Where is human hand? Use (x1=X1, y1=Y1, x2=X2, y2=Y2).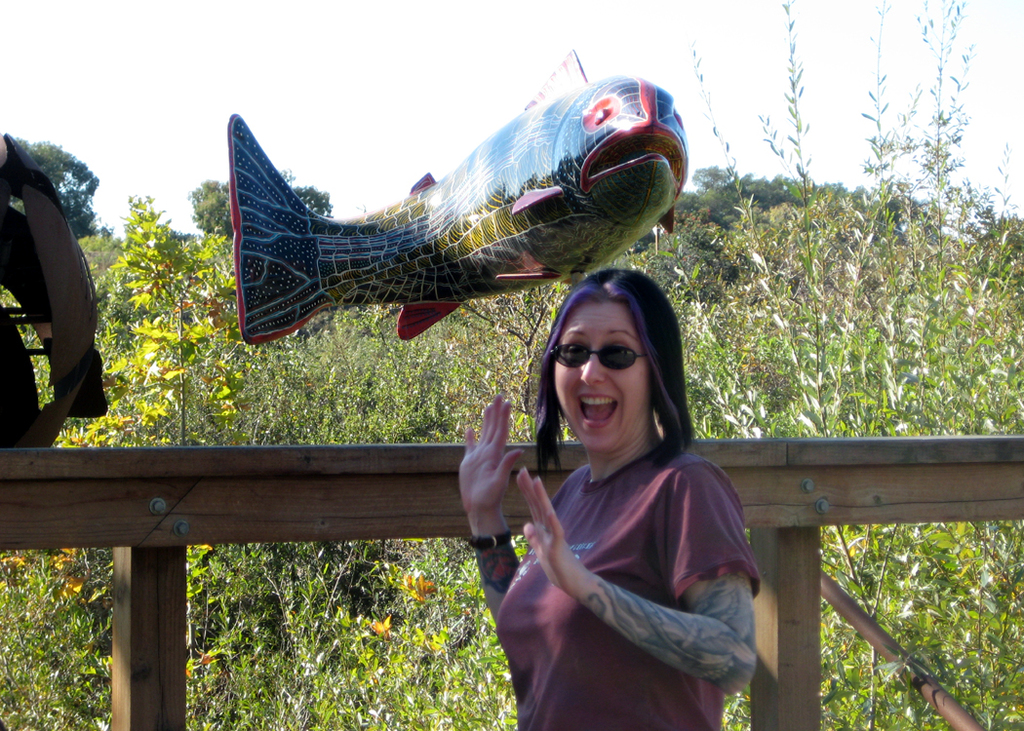
(x1=516, y1=467, x2=586, y2=592).
